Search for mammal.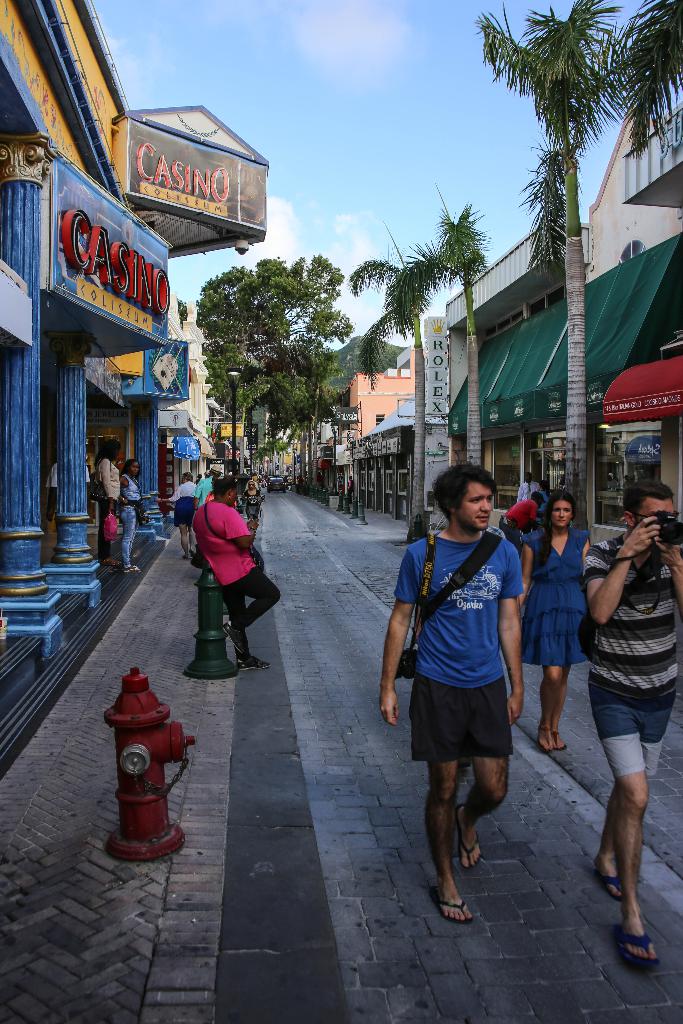
Found at select_region(45, 454, 92, 534).
